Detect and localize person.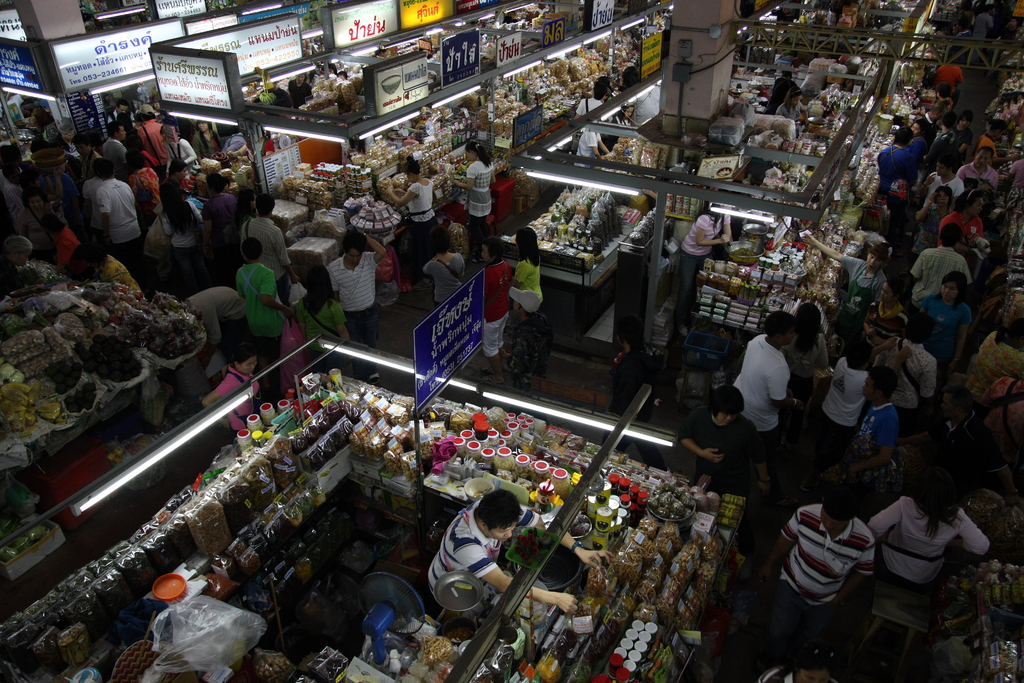
Localized at [x1=680, y1=202, x2=744, y2=316].
